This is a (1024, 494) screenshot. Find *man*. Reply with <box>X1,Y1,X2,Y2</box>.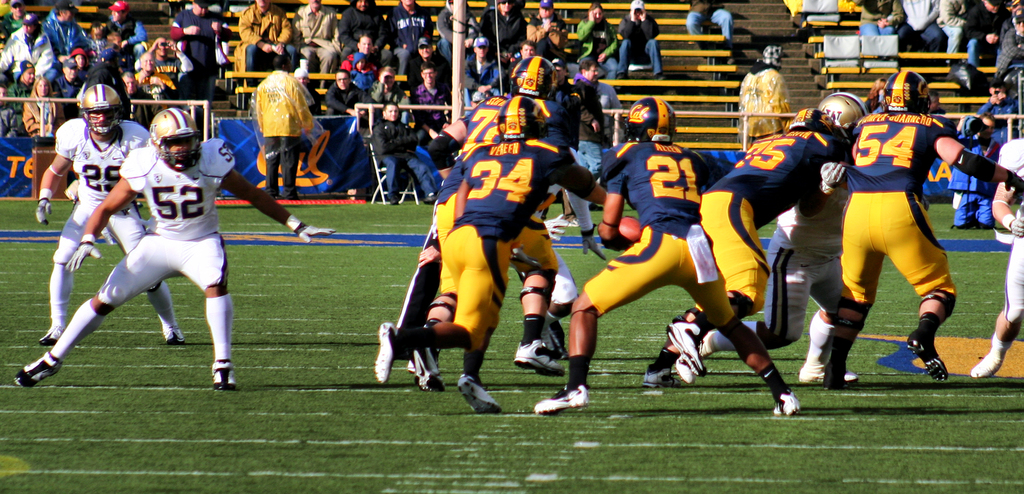
<box>145,37,192,84</box>.
